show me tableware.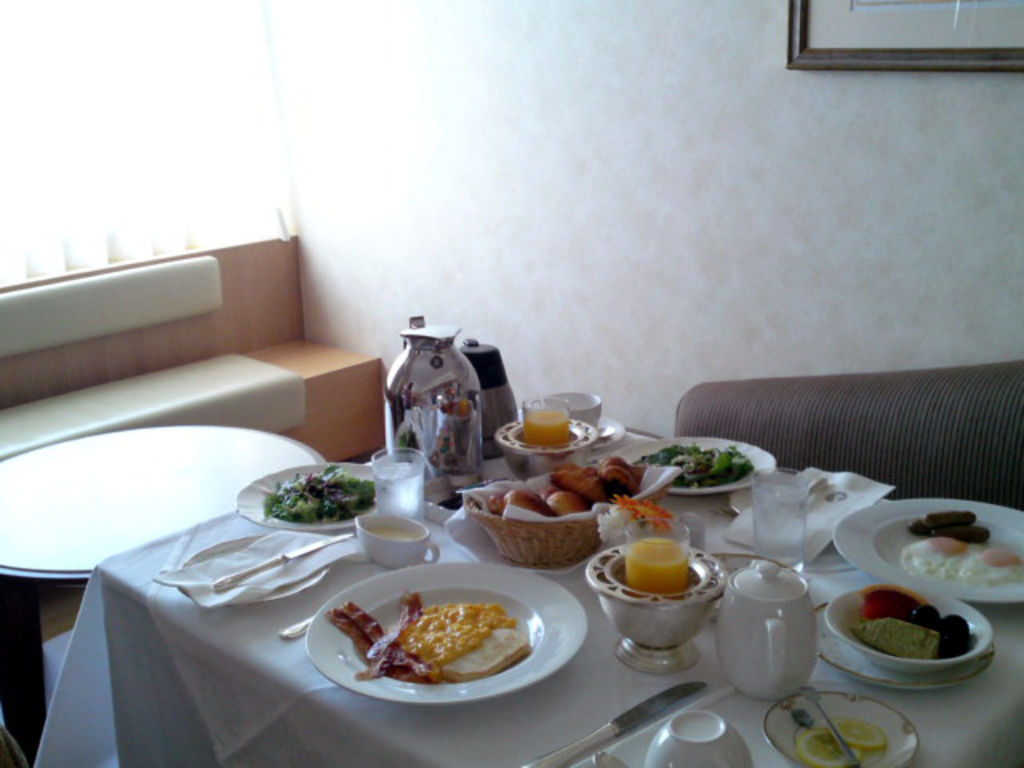
tableware is here: 203,533,350,594.
